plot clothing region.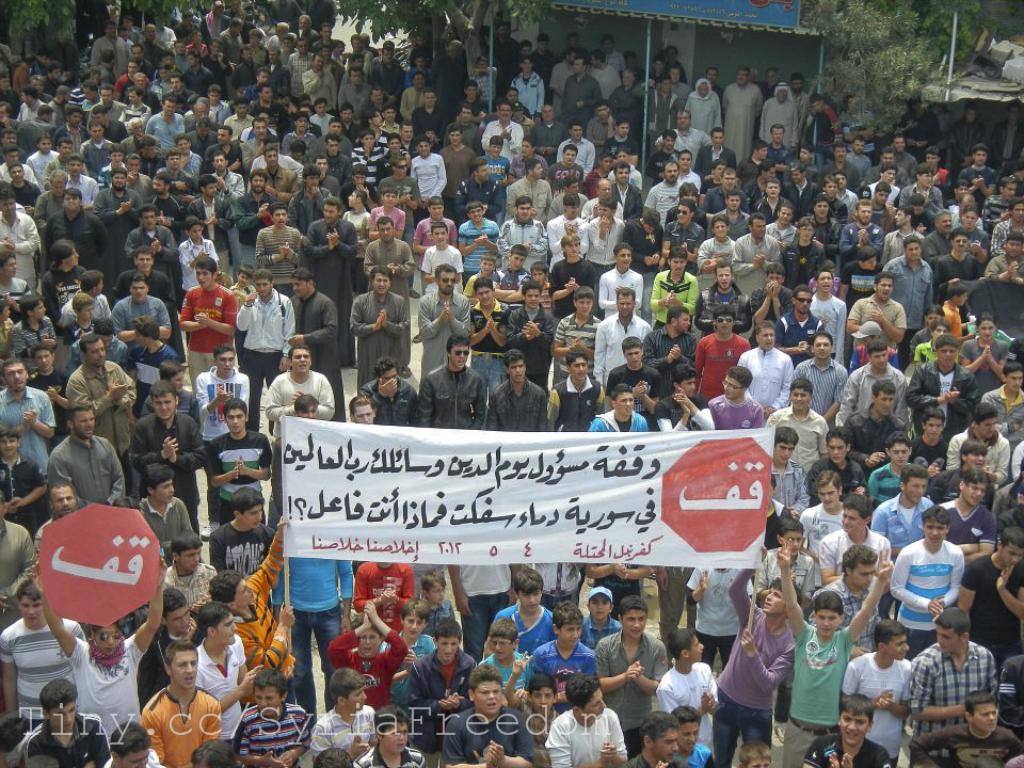
Plotted at (103,117,124,139).
